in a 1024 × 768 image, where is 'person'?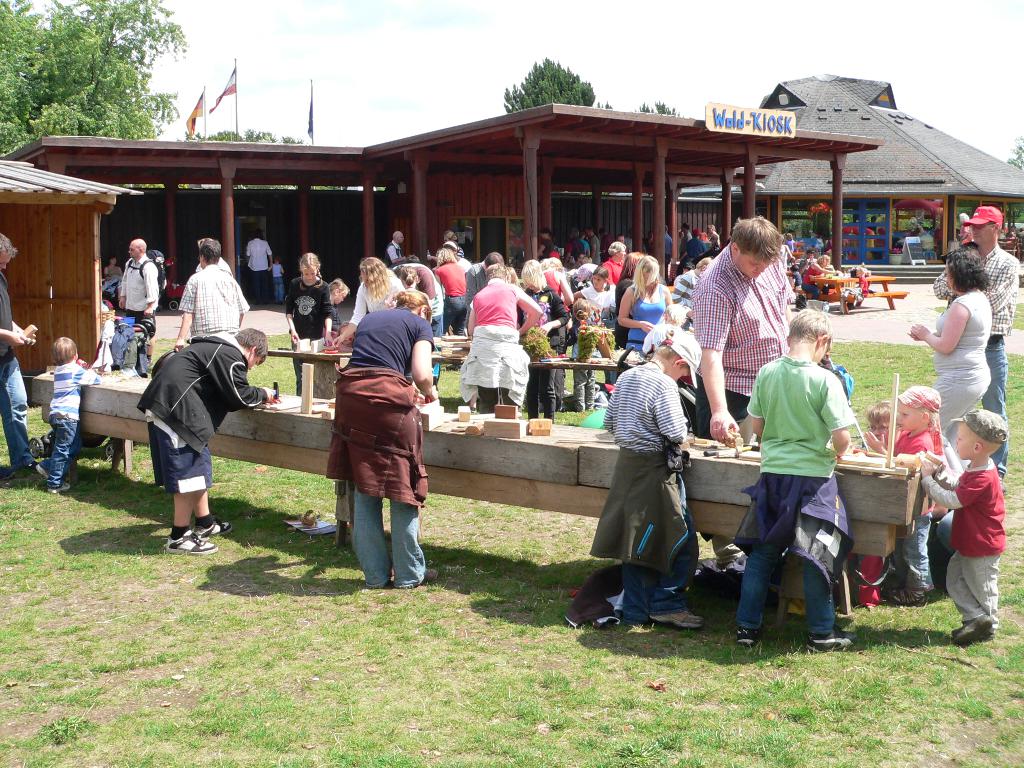
106, 260, 130, 309.
